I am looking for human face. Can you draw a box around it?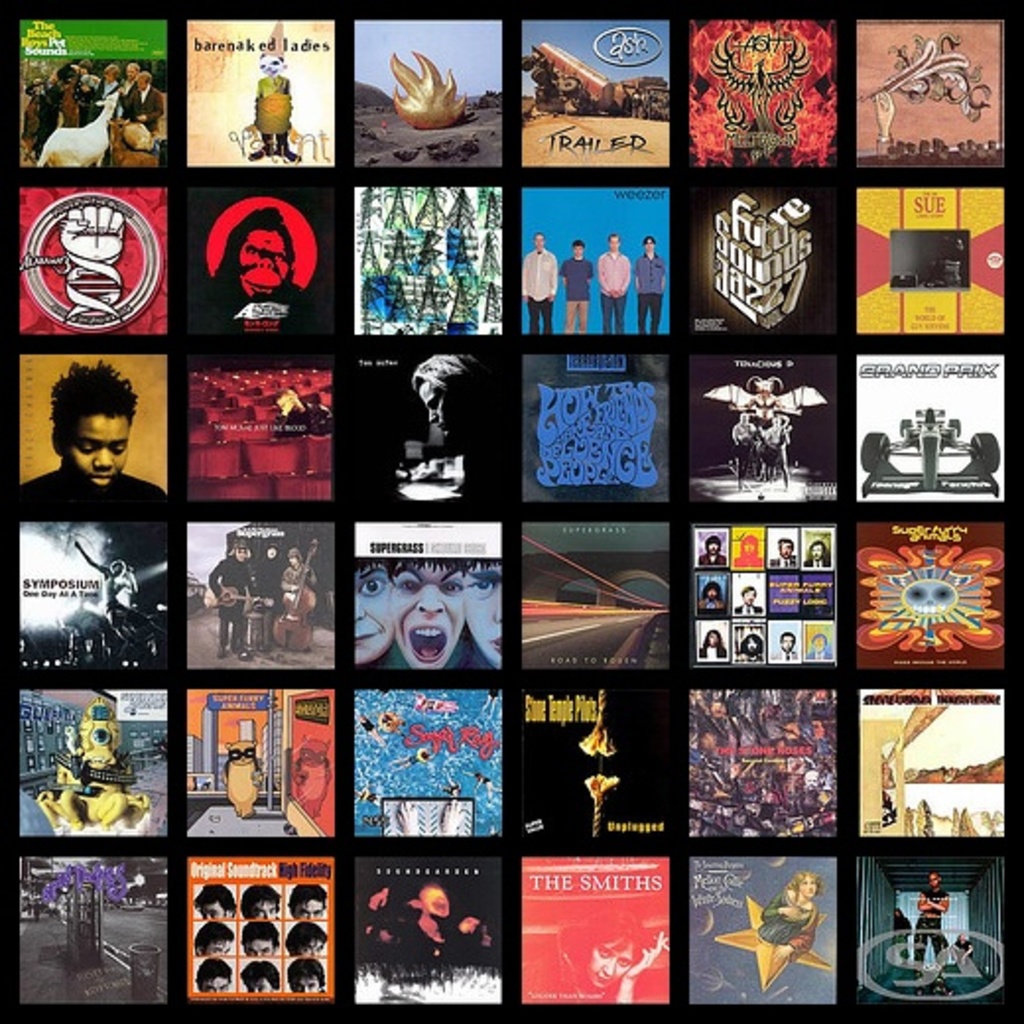
Sure, the bounding box is Rect(703, 581, 721, 603).
